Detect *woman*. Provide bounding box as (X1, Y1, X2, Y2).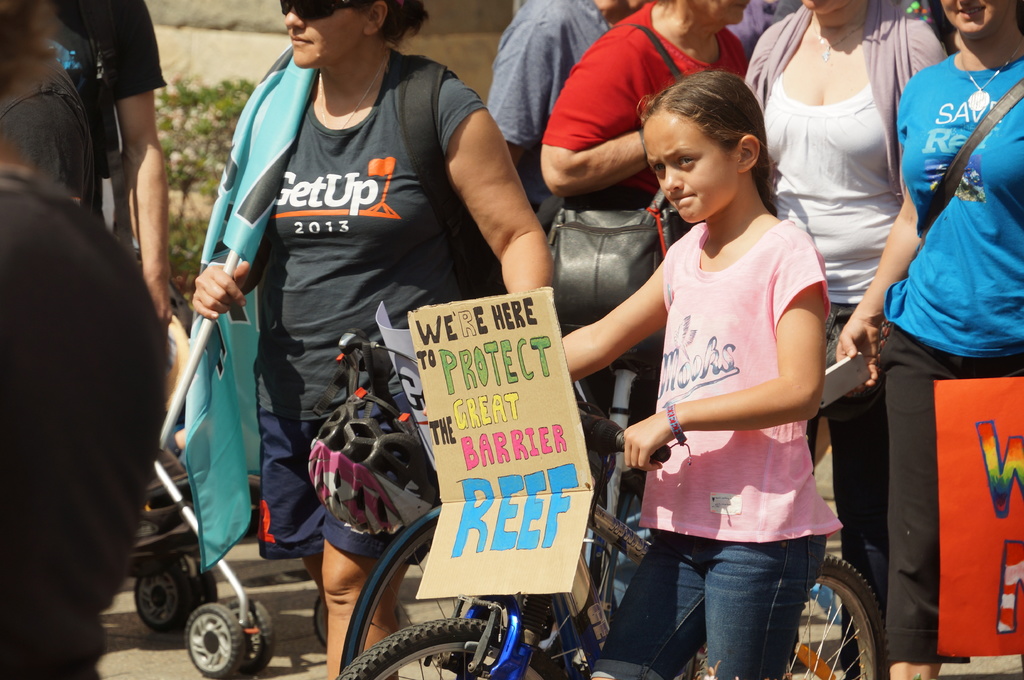
(481, 0, 643, 249).
